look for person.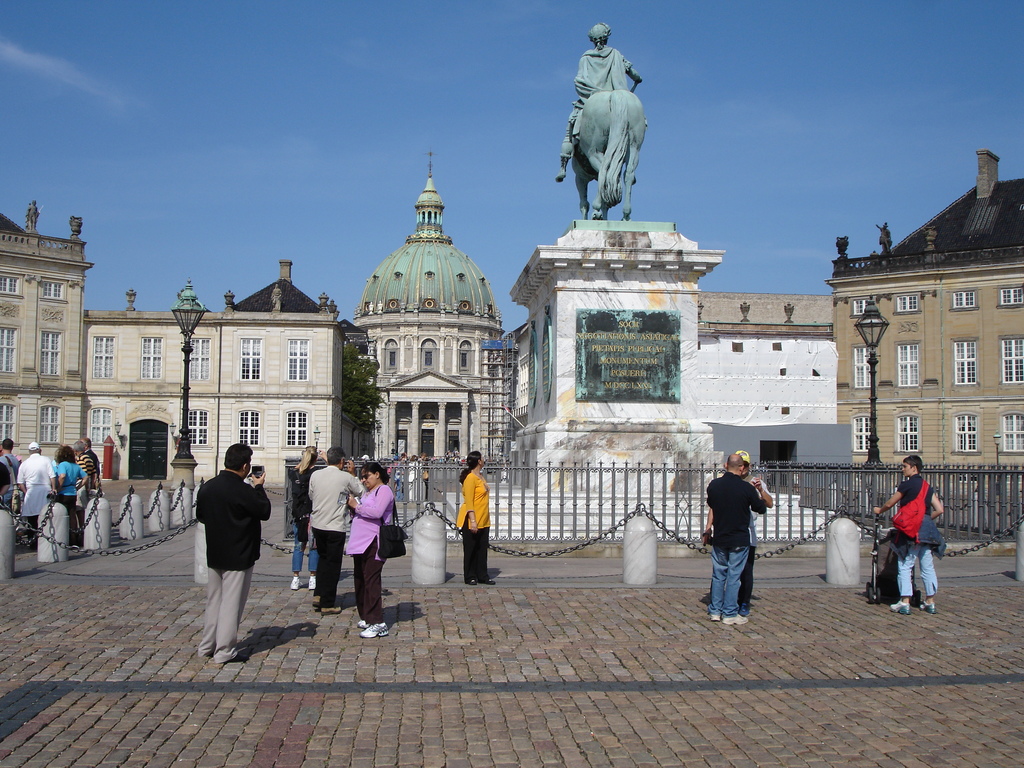
Found: detection(0, 431, 25, 516).
